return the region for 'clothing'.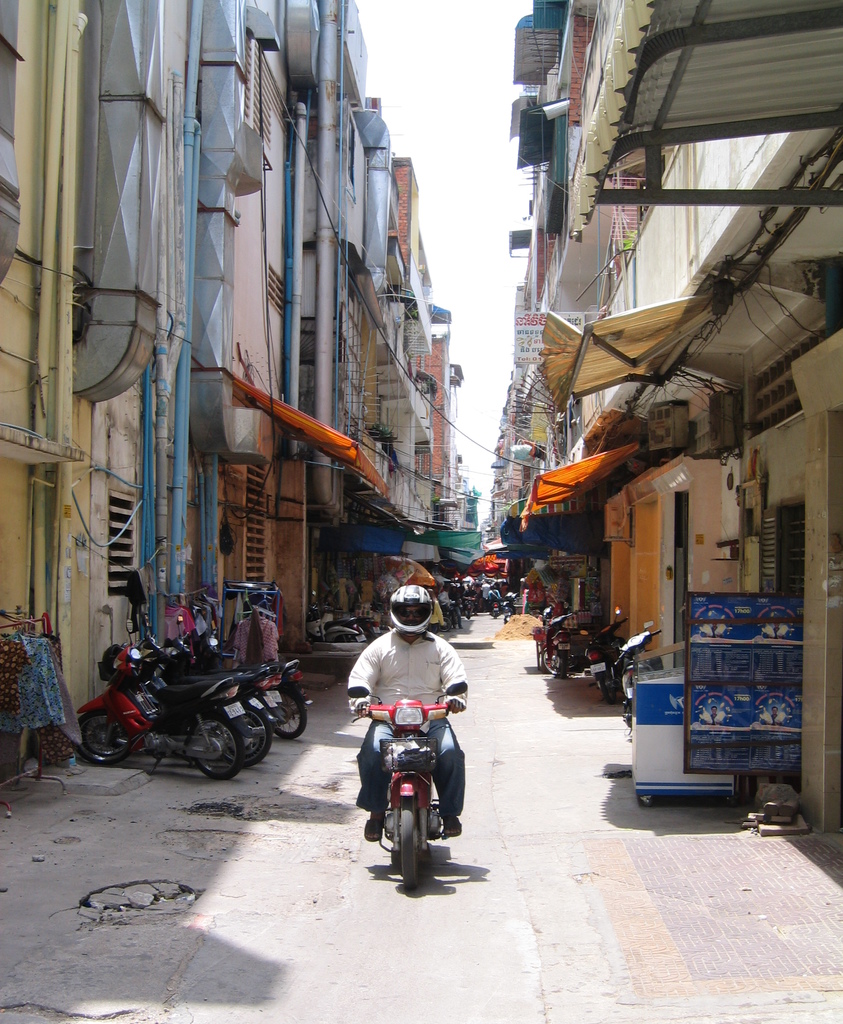
x1=349, y1=616, x2=475, y2=865.
